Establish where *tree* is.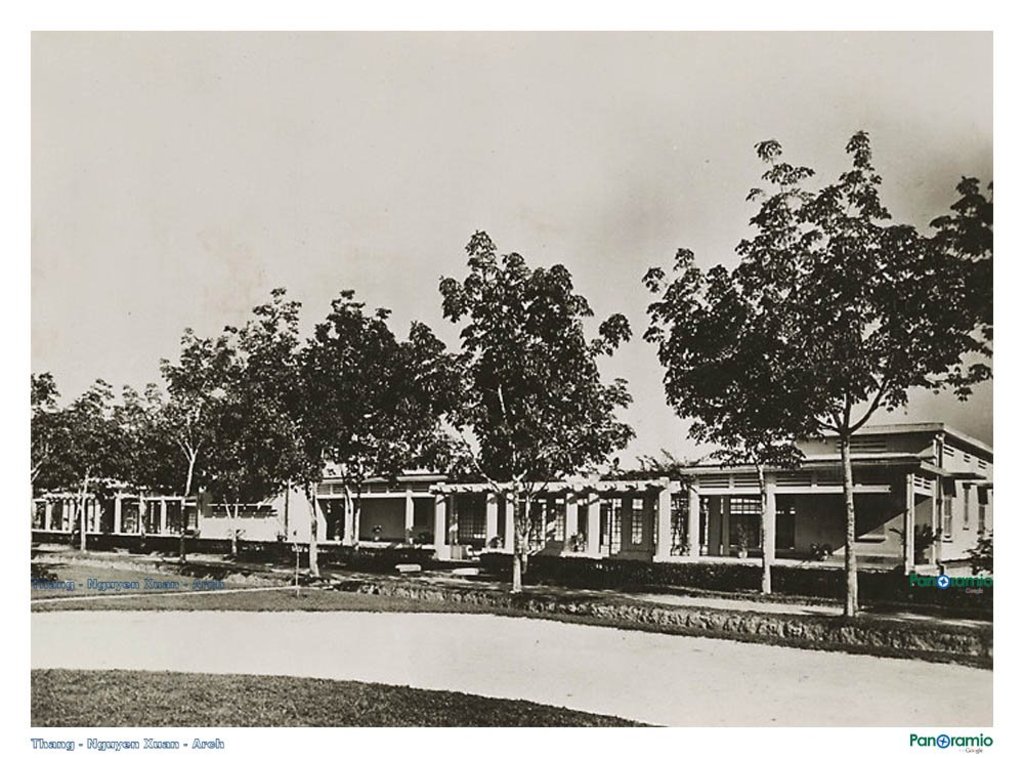
Established at 209,295,420,579.
